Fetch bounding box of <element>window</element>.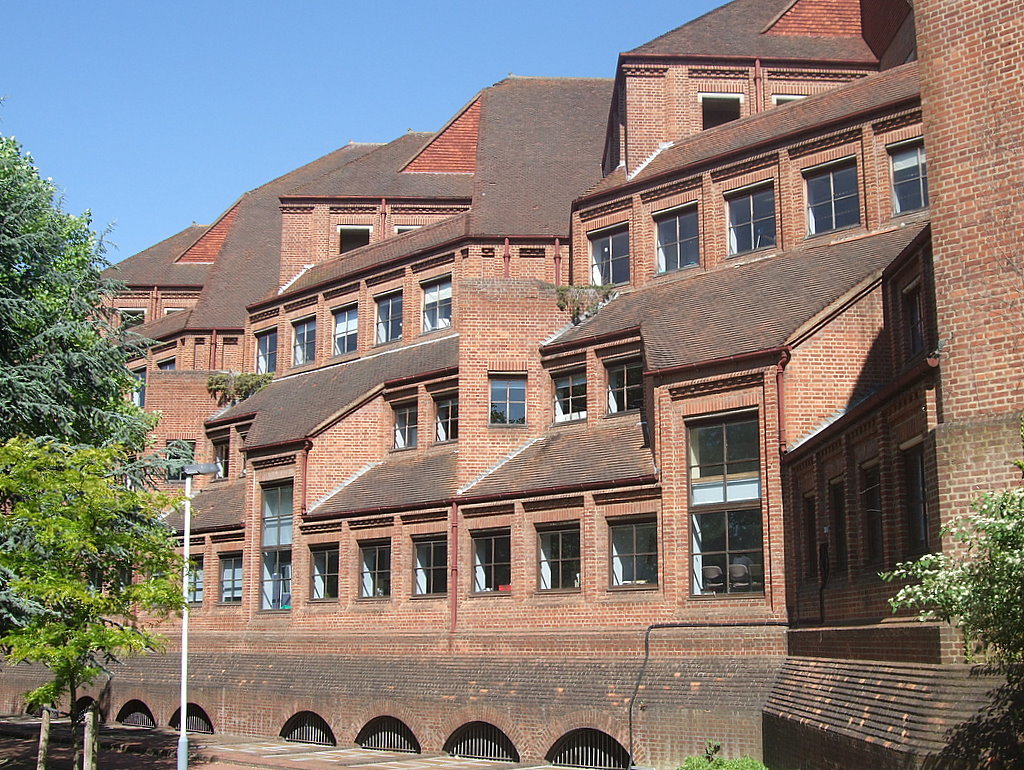
Bbox: (366, 286, 401, 341).
